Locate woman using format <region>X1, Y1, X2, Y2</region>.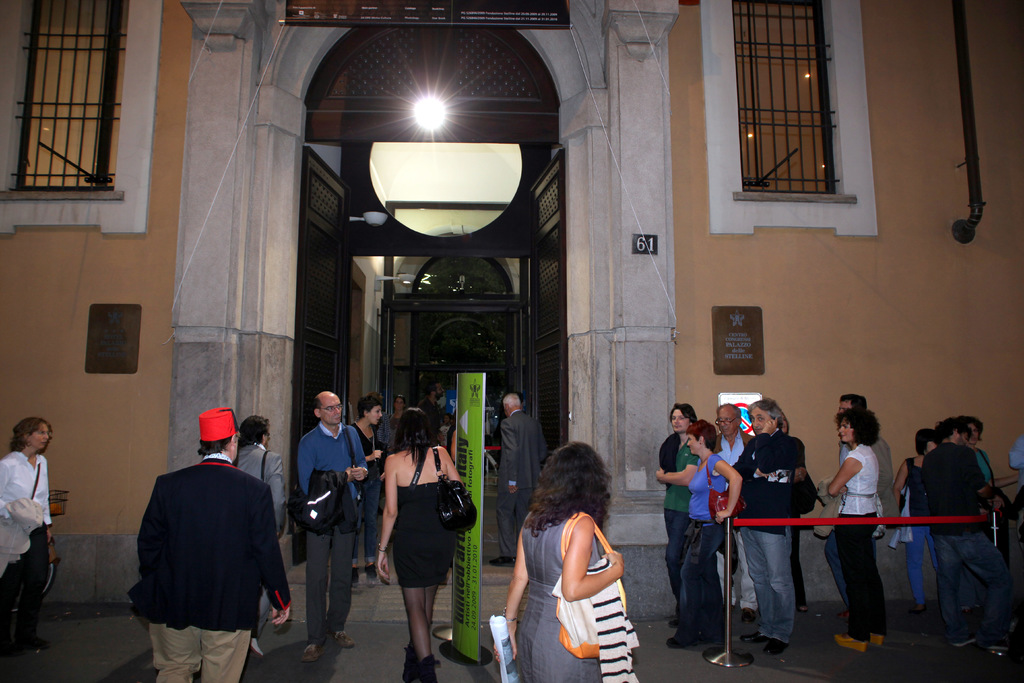
<region>0, 419, 54, 663</region>.
